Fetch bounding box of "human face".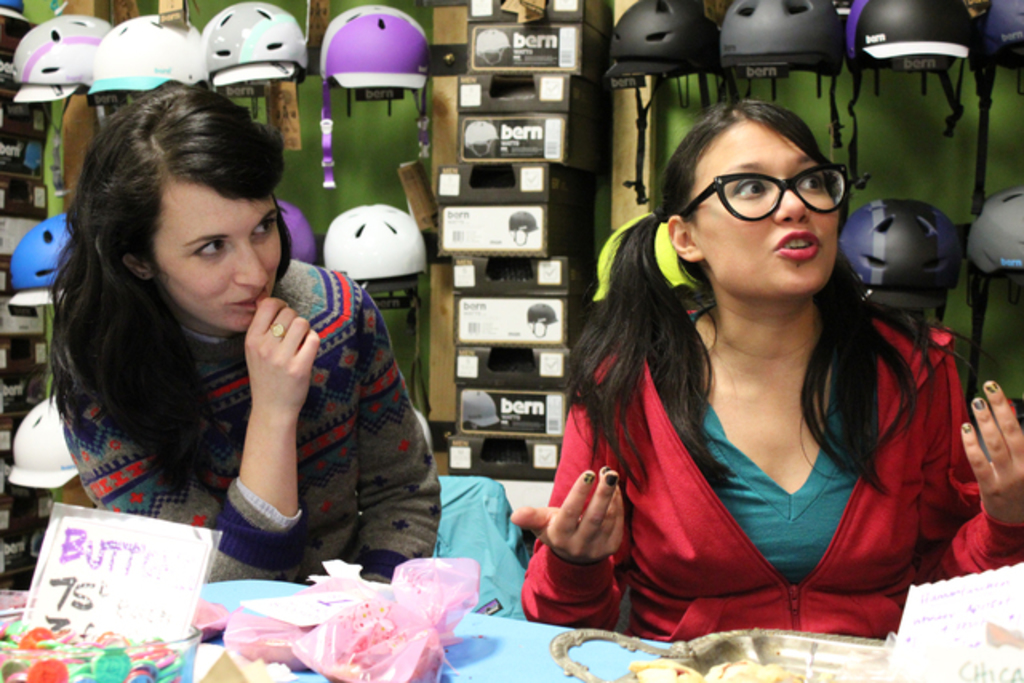
Bbox: bbox=(691, 112, 842, 296).
